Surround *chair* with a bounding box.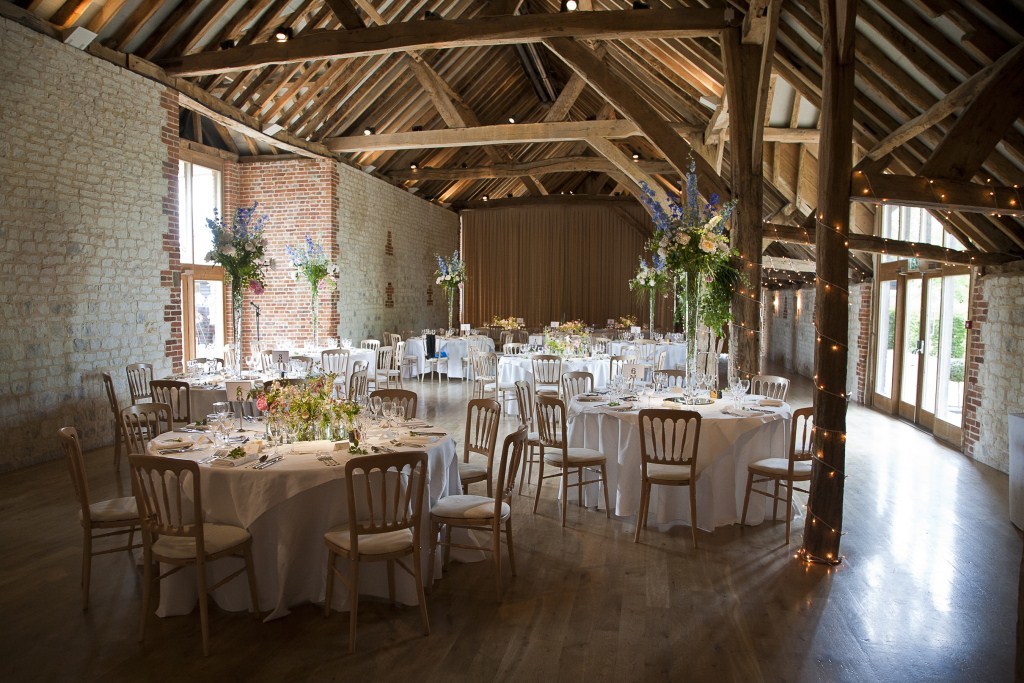
select_region(533, 397, 615, 532).
